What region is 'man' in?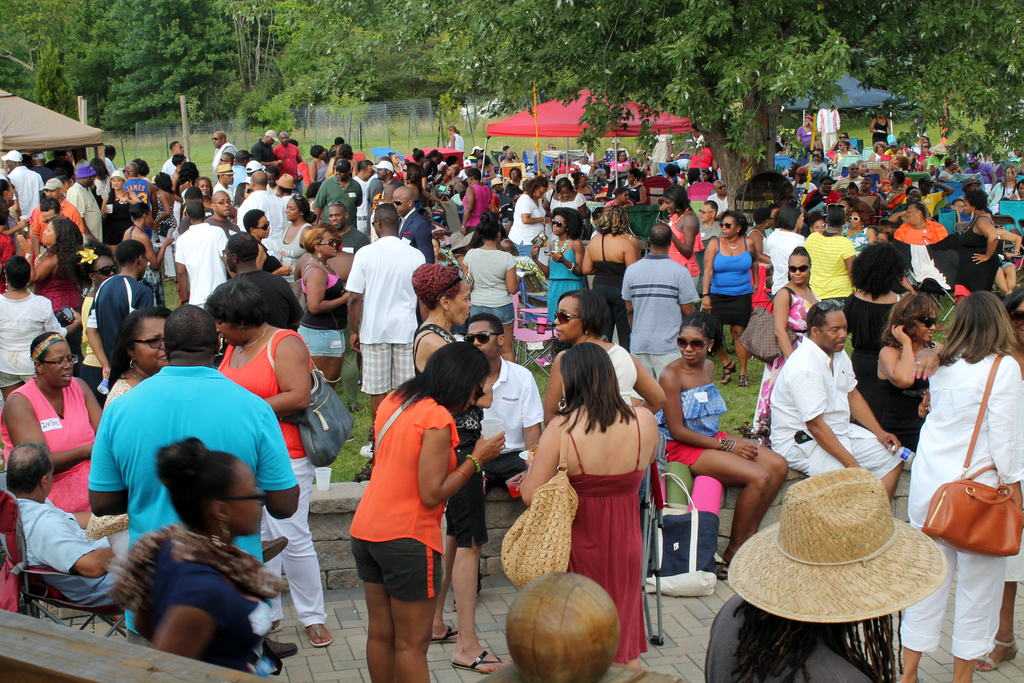
(267,125,303,193).
